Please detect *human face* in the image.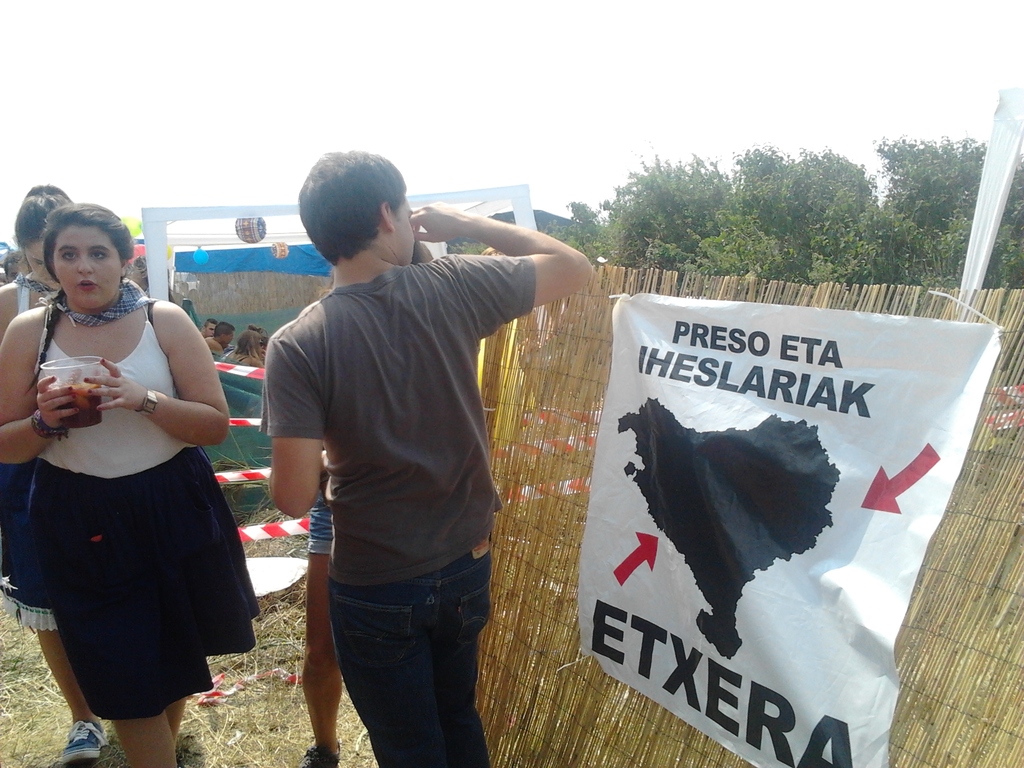
bbox=[206, 321, 216, 338].
